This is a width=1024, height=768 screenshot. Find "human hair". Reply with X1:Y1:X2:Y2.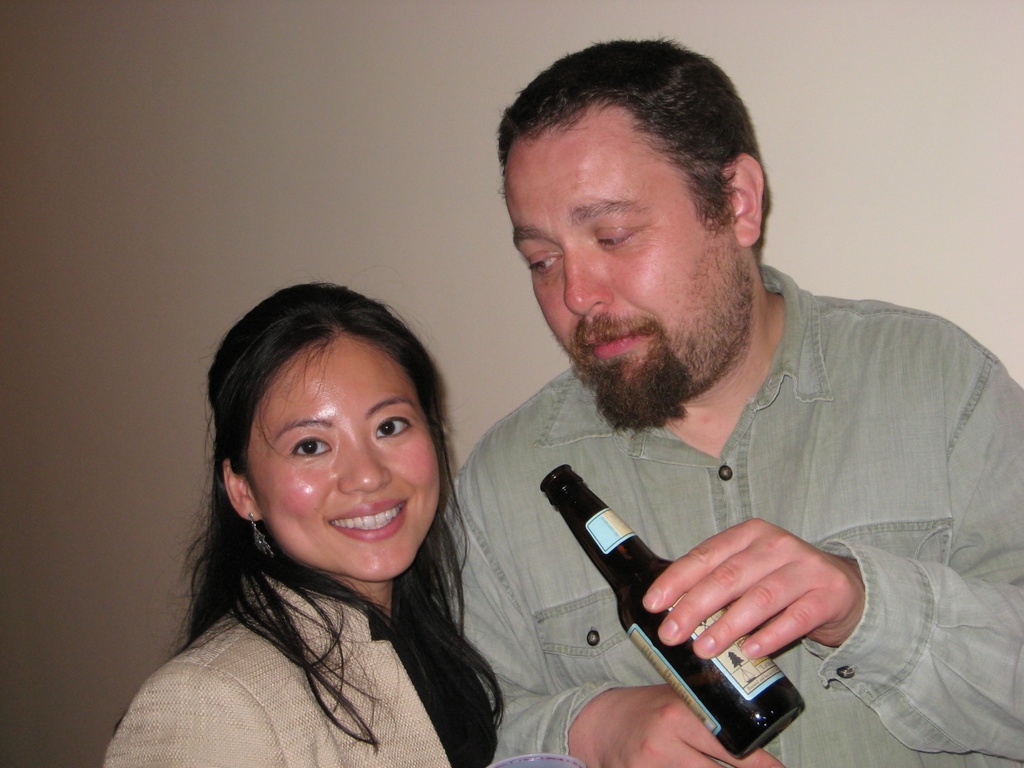
499:37:768:267.
